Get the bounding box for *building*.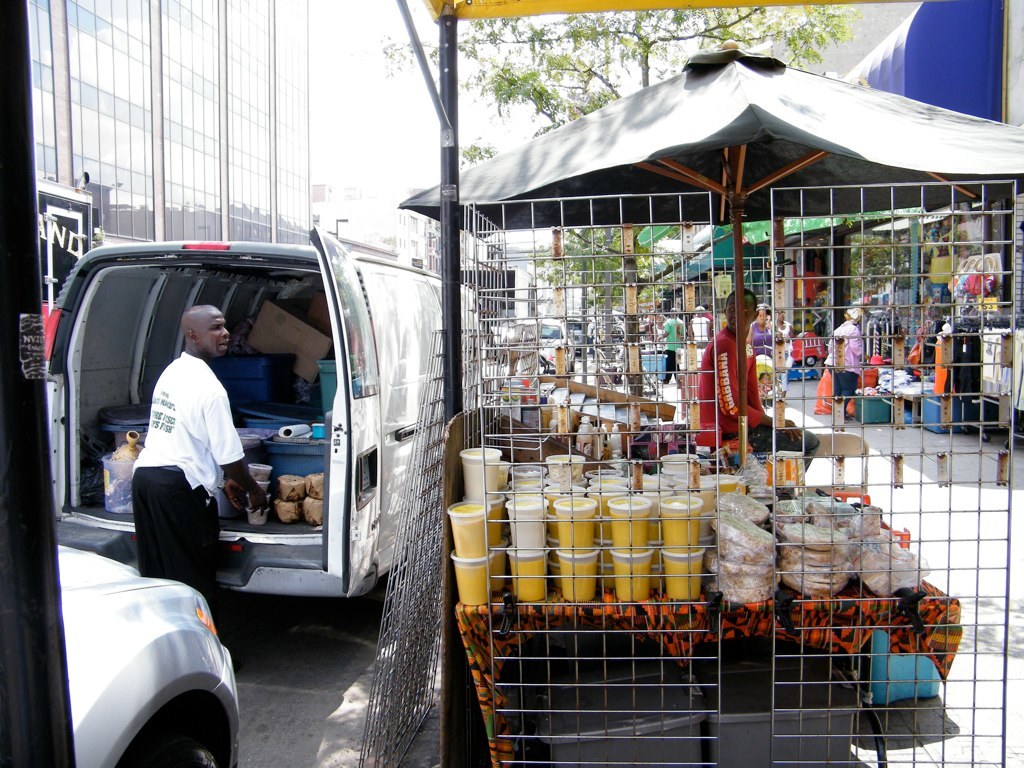
BBox(28, 0, 312, 250).
